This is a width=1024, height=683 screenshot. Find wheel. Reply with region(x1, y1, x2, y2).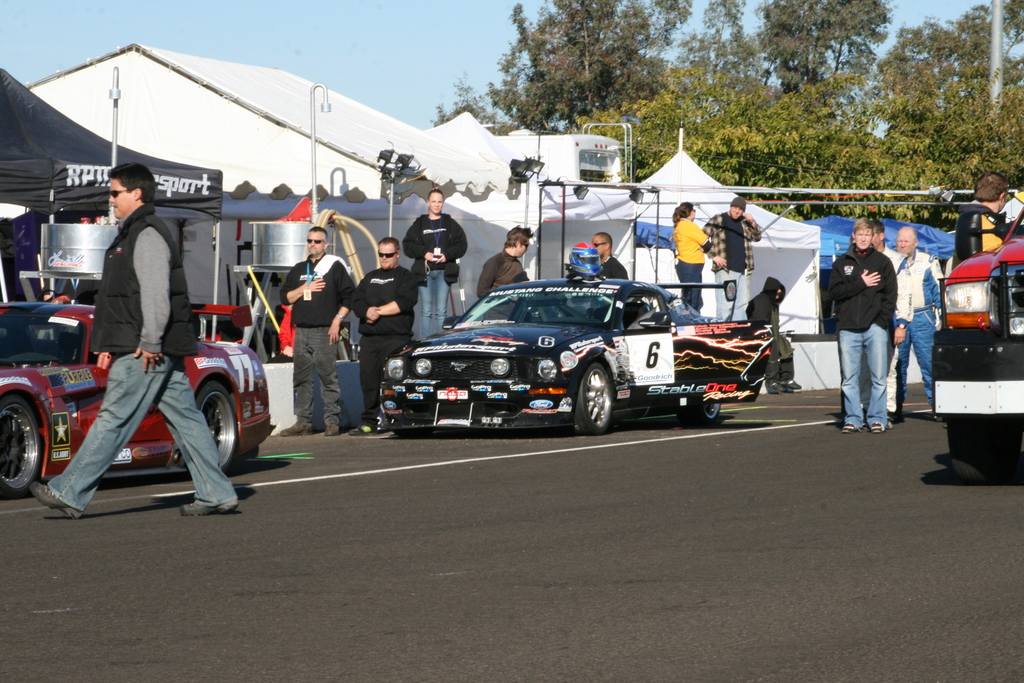
region(945, 421, 997, 488).
